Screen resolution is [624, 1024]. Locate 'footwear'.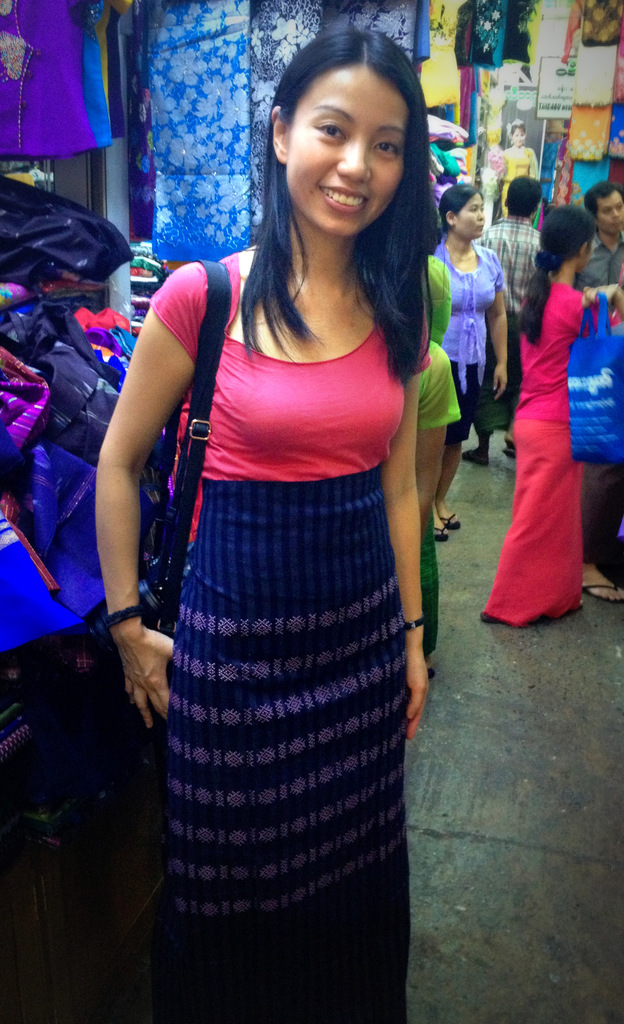
x1=582 y1=580 x2=623 y2=600.
